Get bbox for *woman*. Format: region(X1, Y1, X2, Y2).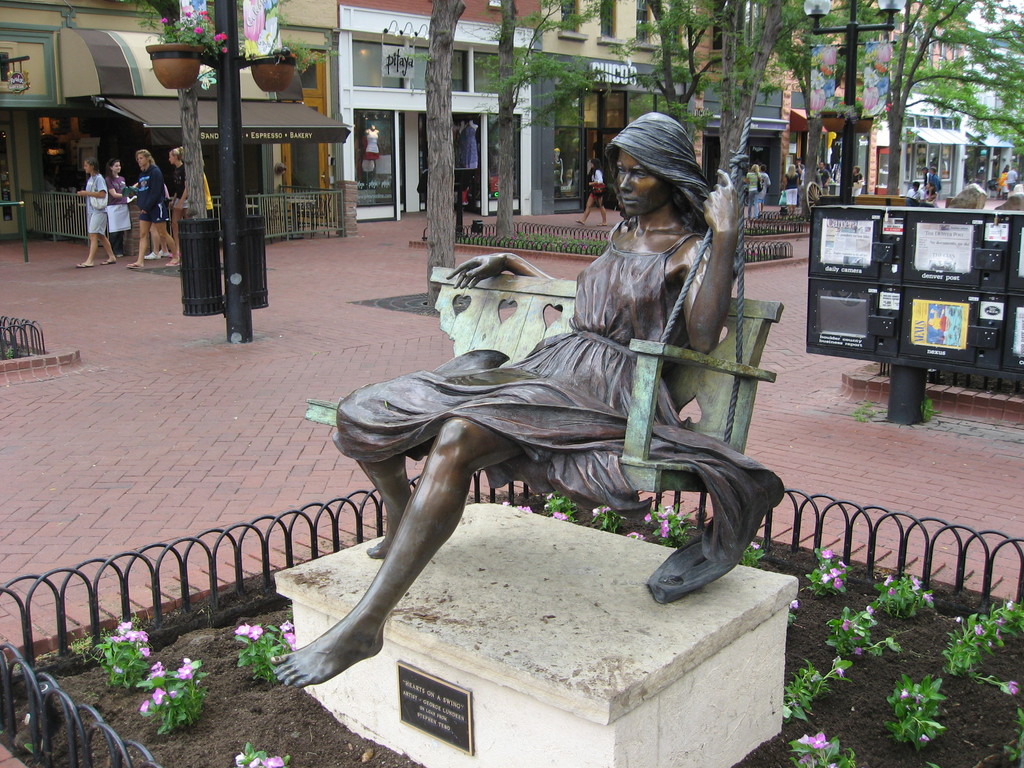
region(856, 165, 862, 196).
